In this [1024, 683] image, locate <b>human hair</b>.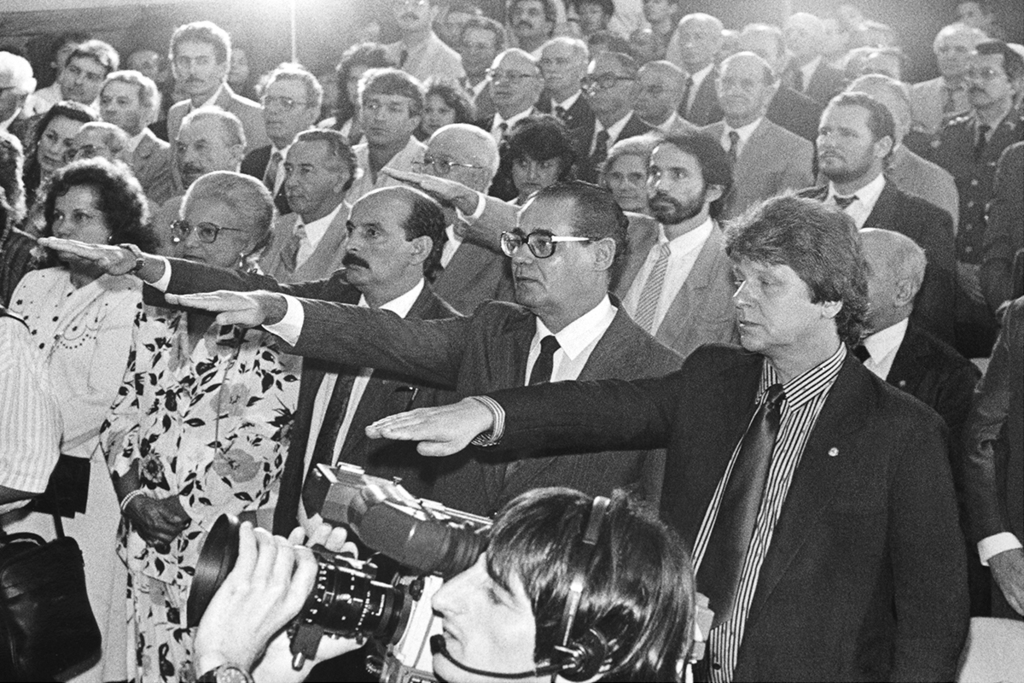
Bounding box: locate(616, 50, 641, 82).
